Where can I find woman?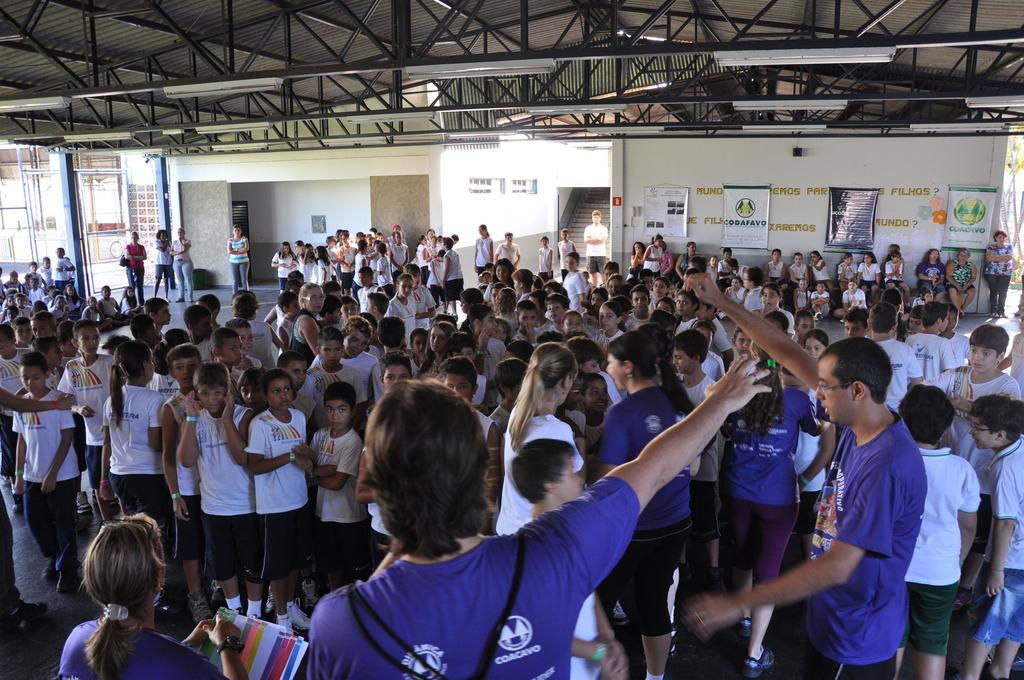
You can find it at (714,345,823,676).
